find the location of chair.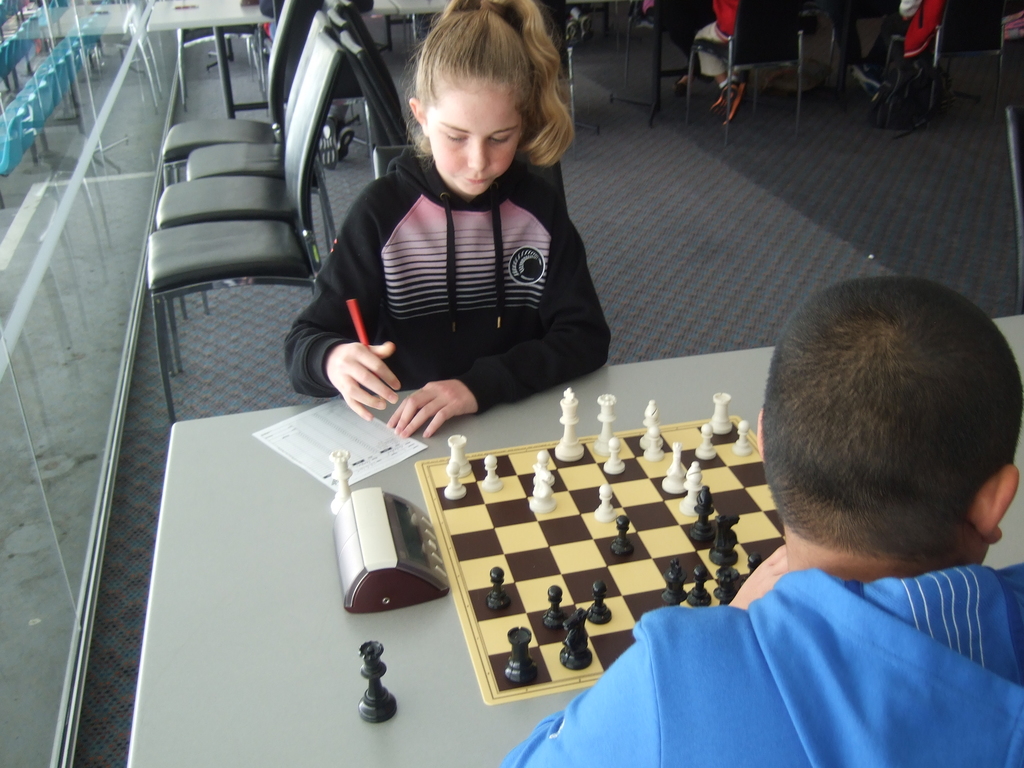
Location: box=[316, 0, 412, 180].
